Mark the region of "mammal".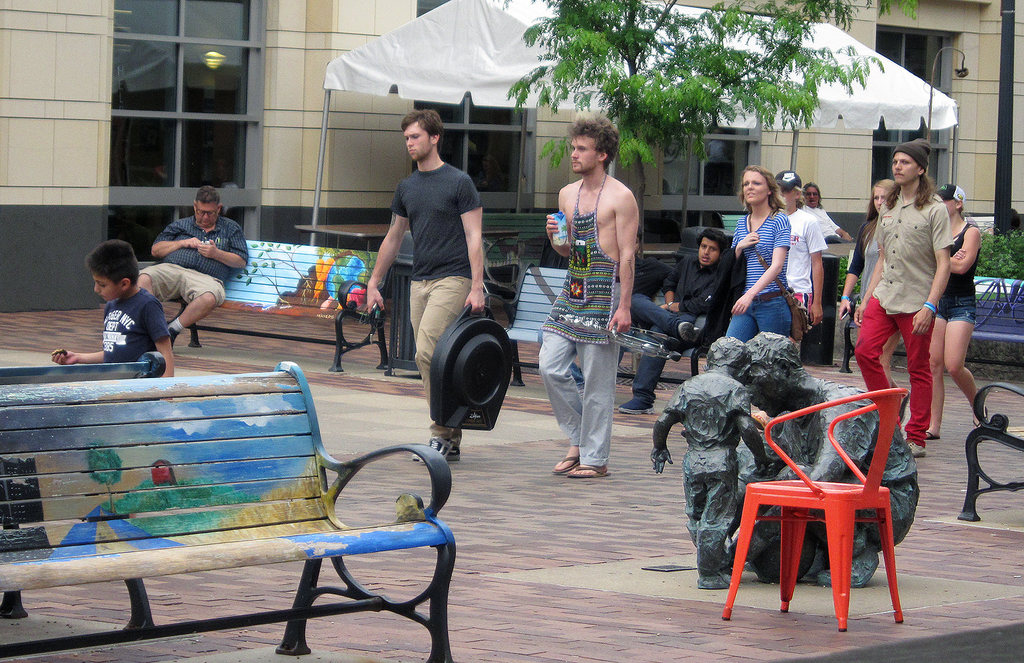
Region: [left=735, top=322, right=922, bottom=588].
